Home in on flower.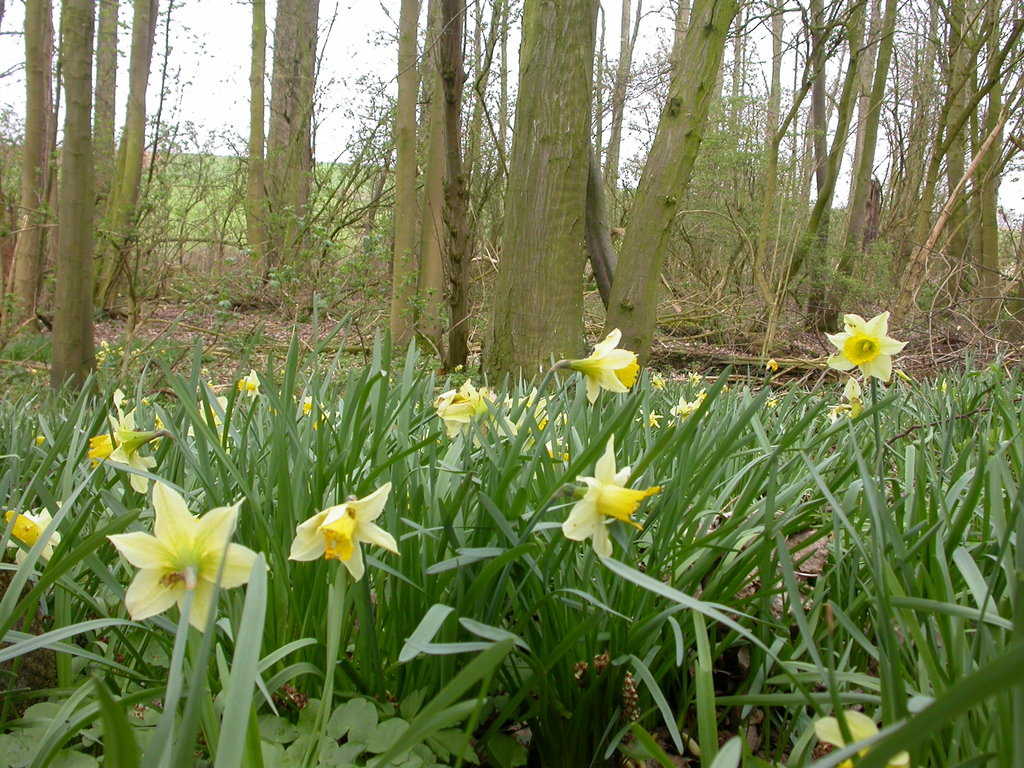
Homed in at <region>106, 478, 266, 639</region>.
